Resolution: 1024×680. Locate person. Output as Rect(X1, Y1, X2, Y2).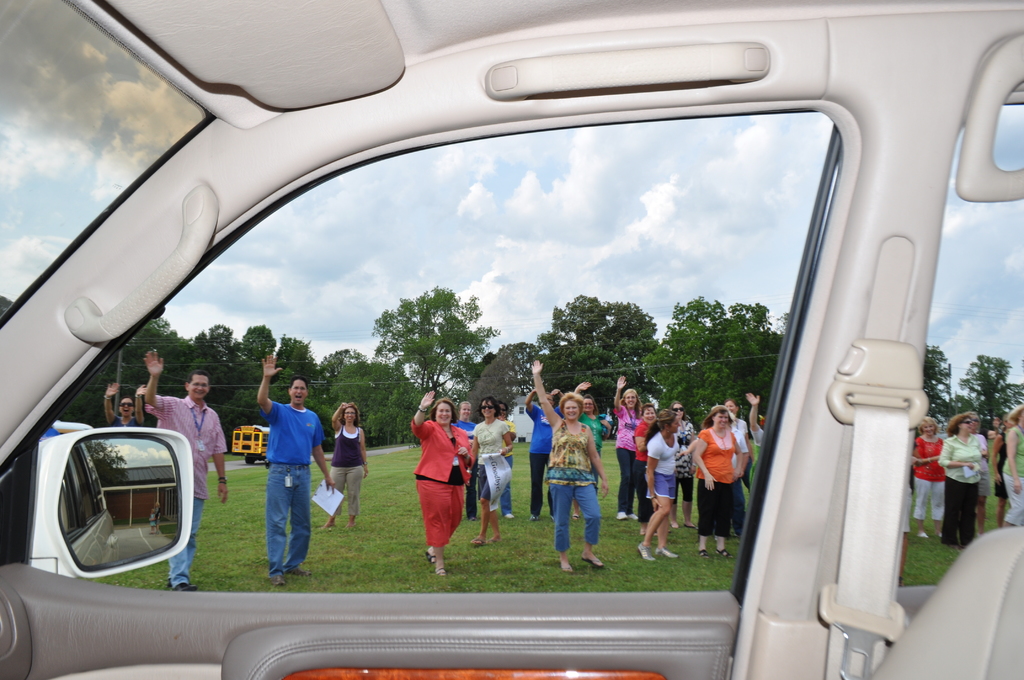
Rect(465, 398, 515, 546).
